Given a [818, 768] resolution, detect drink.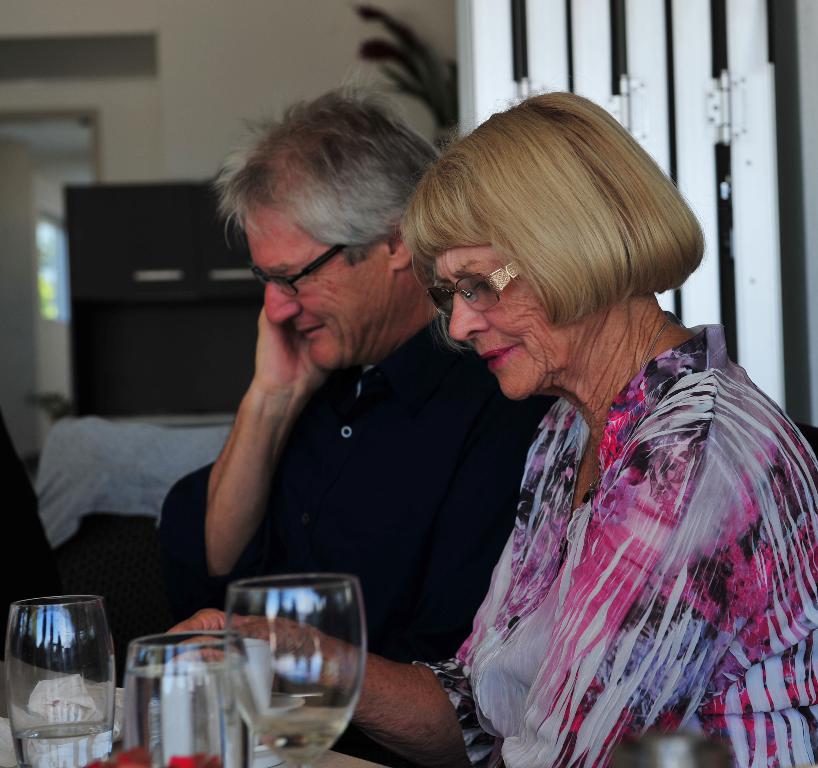
(13,728,116,767).
